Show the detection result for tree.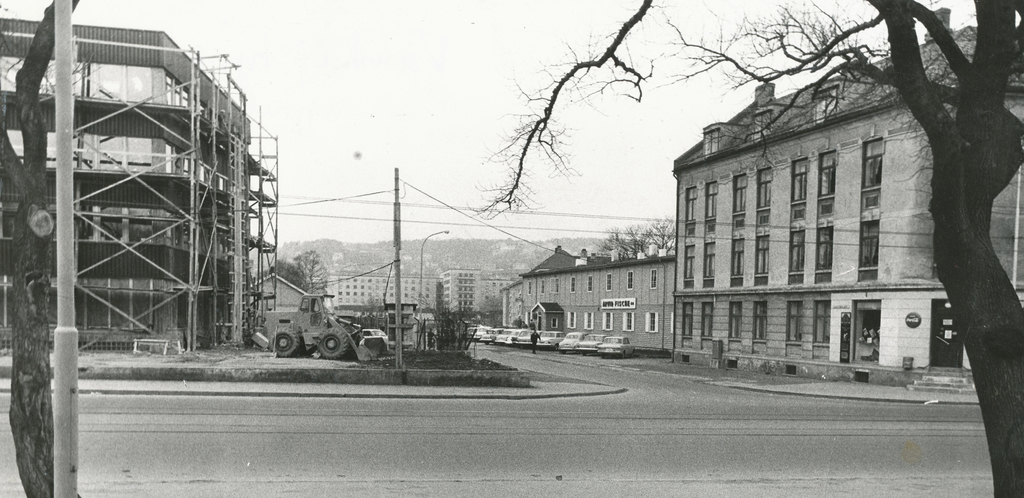
<bbox>470, 0, 1023, 497</bbox>.
